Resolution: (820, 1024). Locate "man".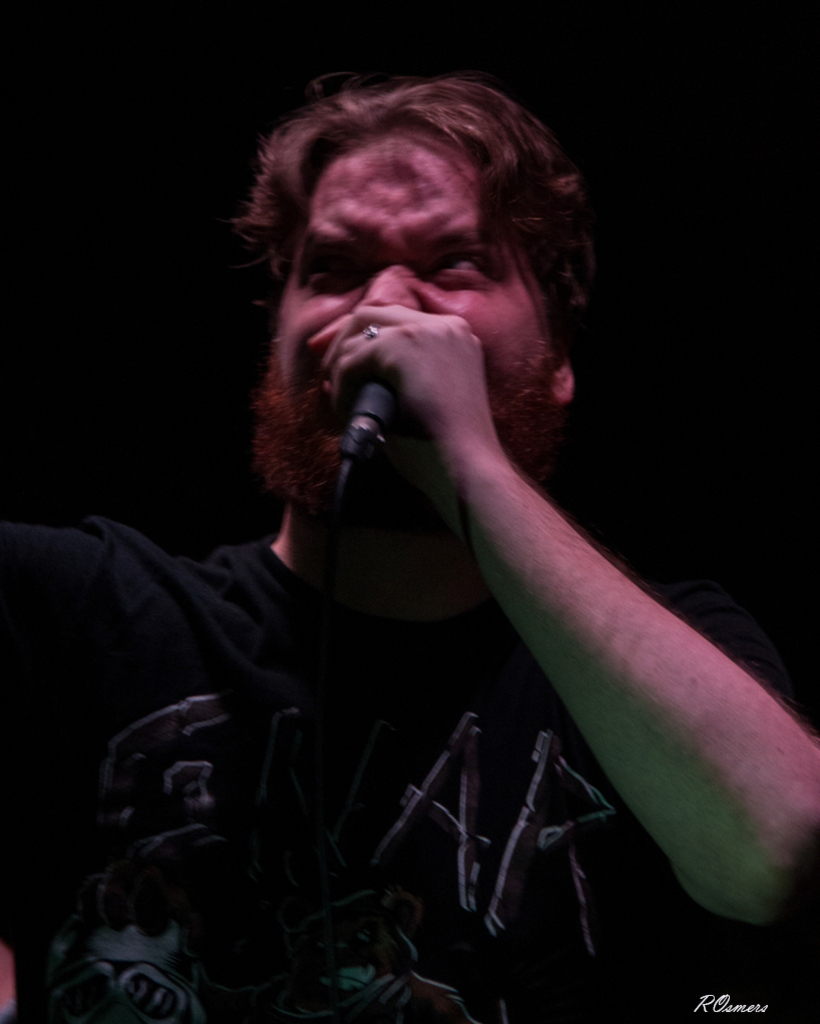
<box>66,45,818,996</box>.
